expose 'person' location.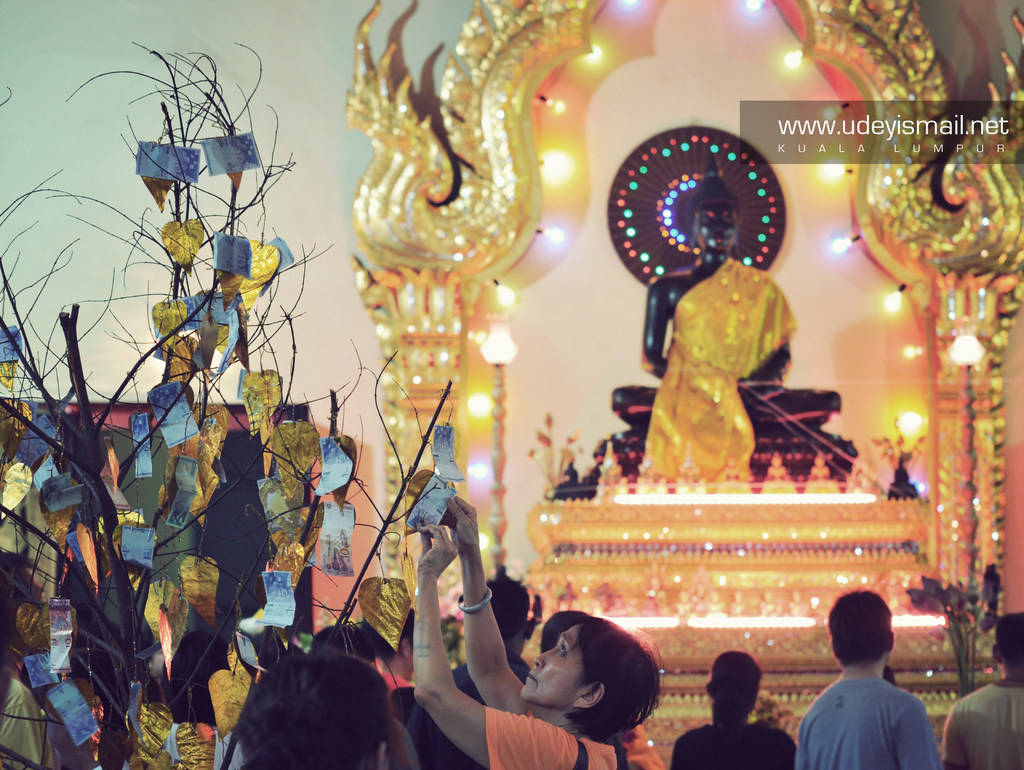
Exposed at 799 590 927 769.
